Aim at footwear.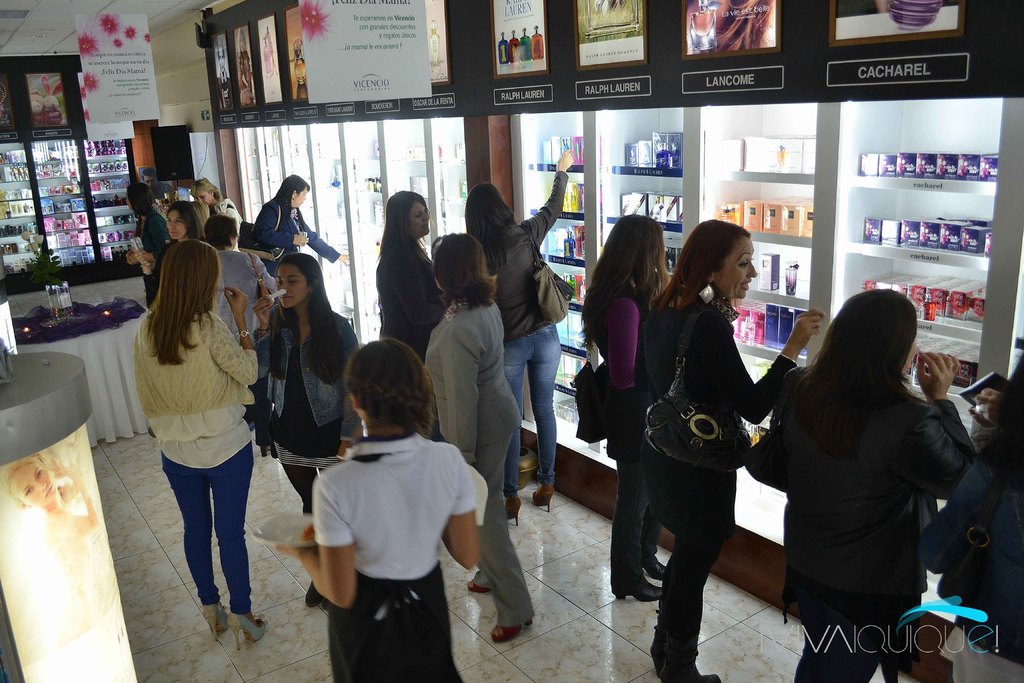
Aimed at box=[531, 486, 556, 511].
